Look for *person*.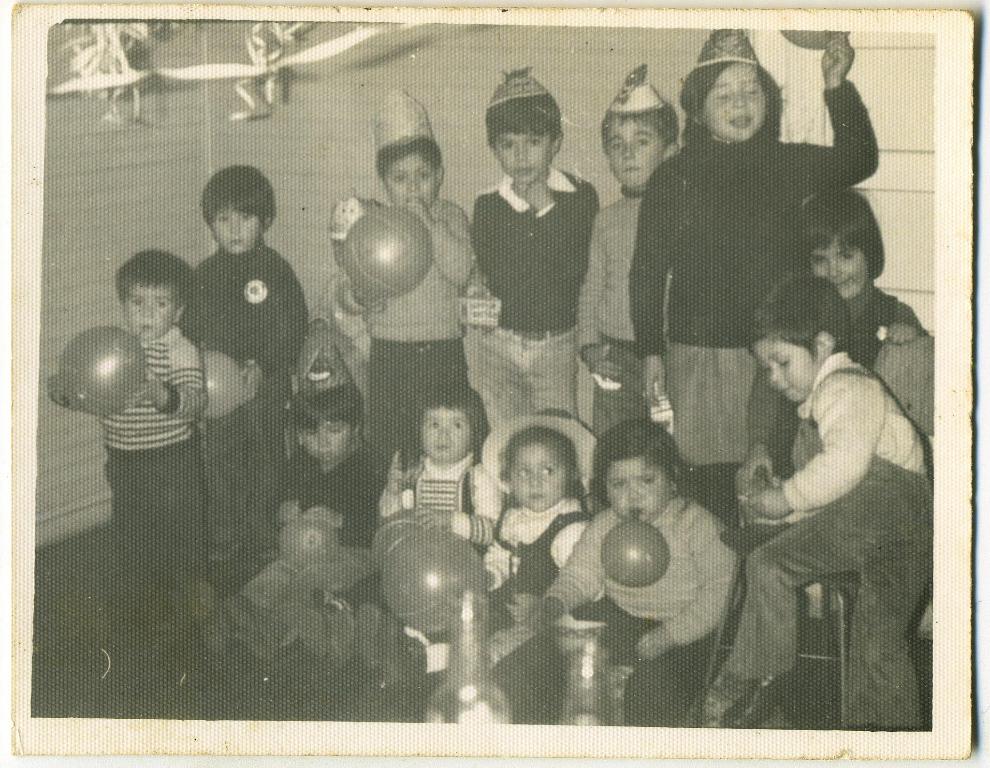
Found: <bbox>45, 244, 223, 627</bbox>.
